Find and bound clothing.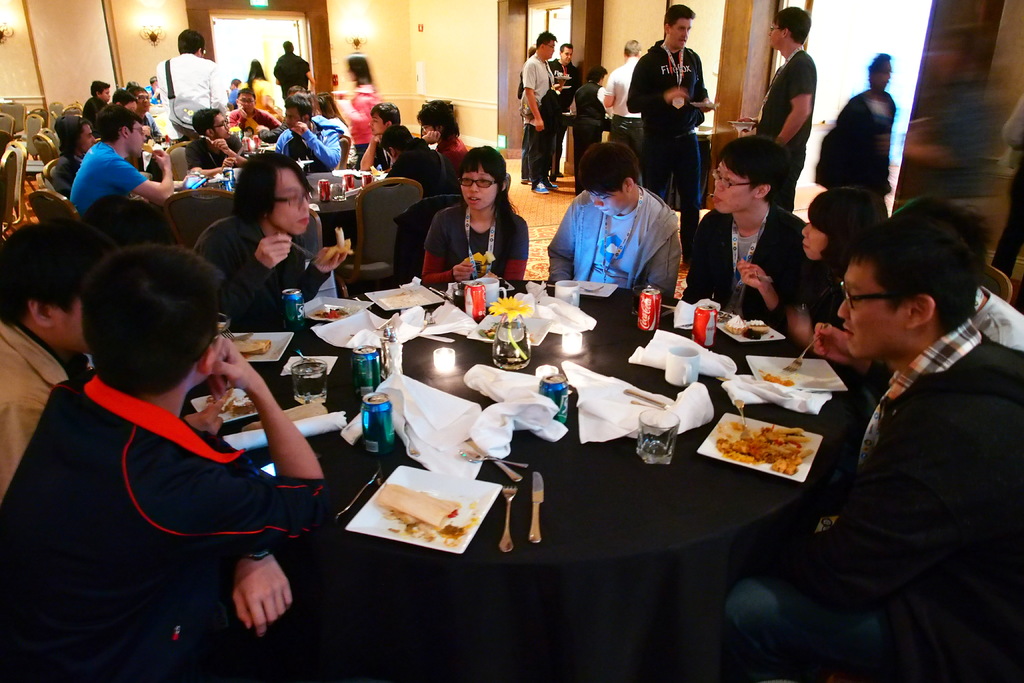
Bound: 147, 86, 164, 103.
